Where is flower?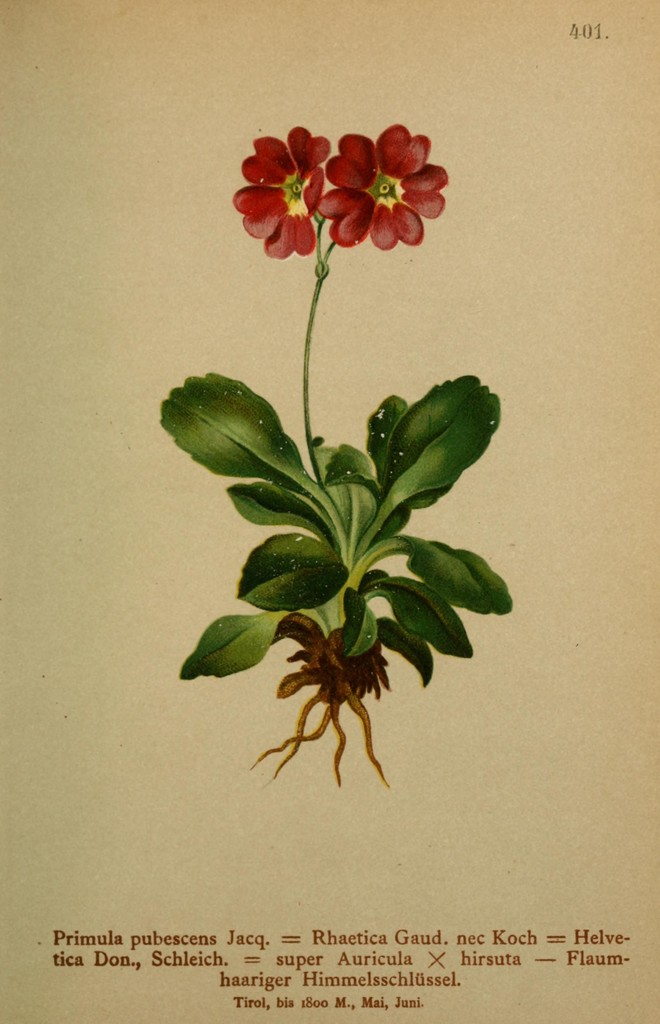
(x1=316, y1=122, x2=449, y2=253).
